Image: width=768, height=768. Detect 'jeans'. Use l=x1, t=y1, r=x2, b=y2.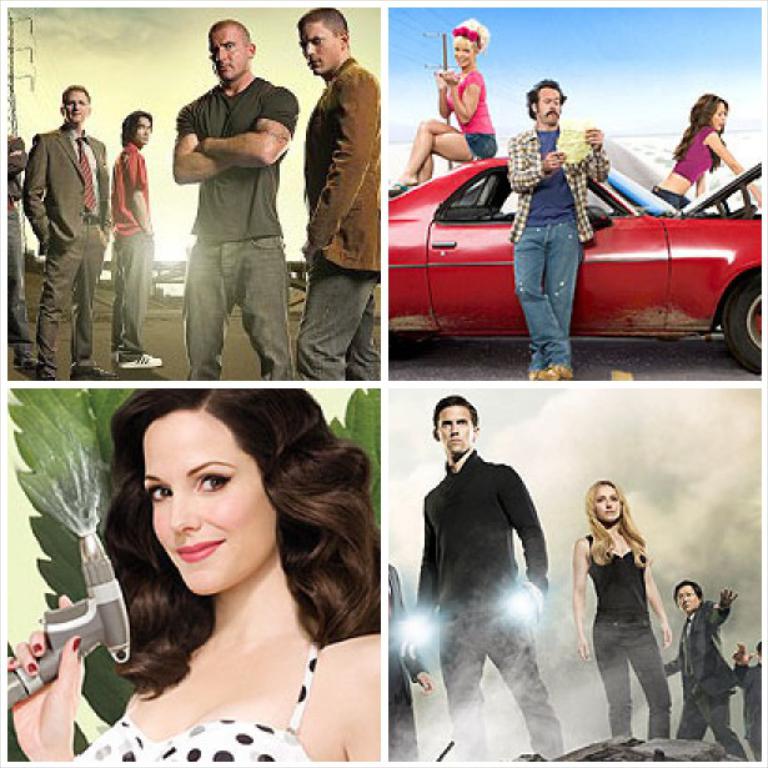
l=467, t=132, r=503, b=164.
